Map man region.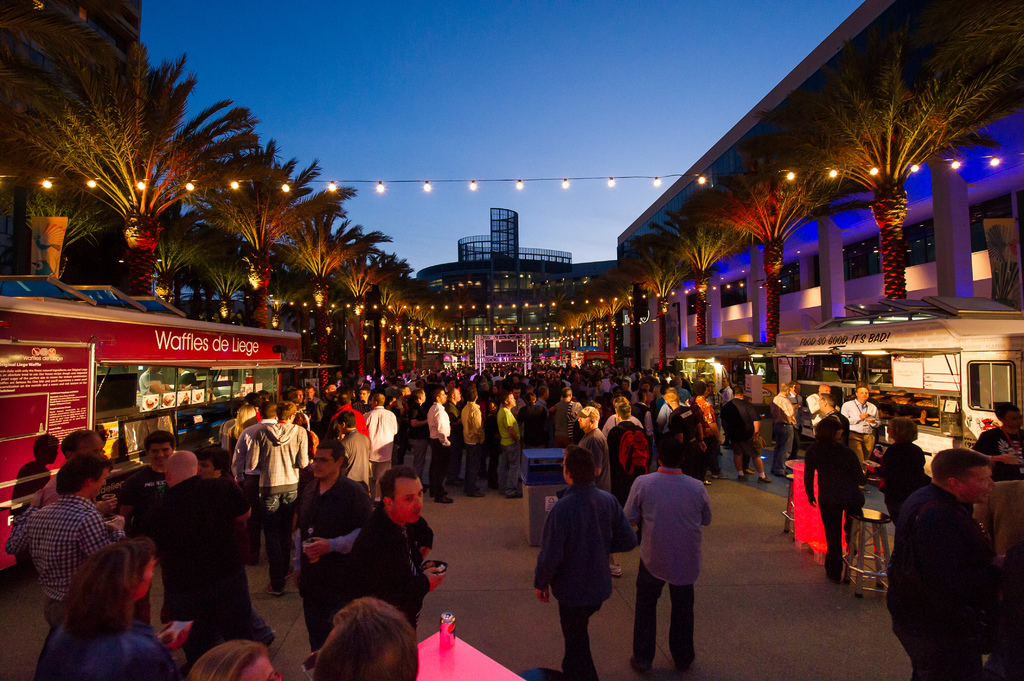
Mapped to <box>429,386,455,504</box>.
